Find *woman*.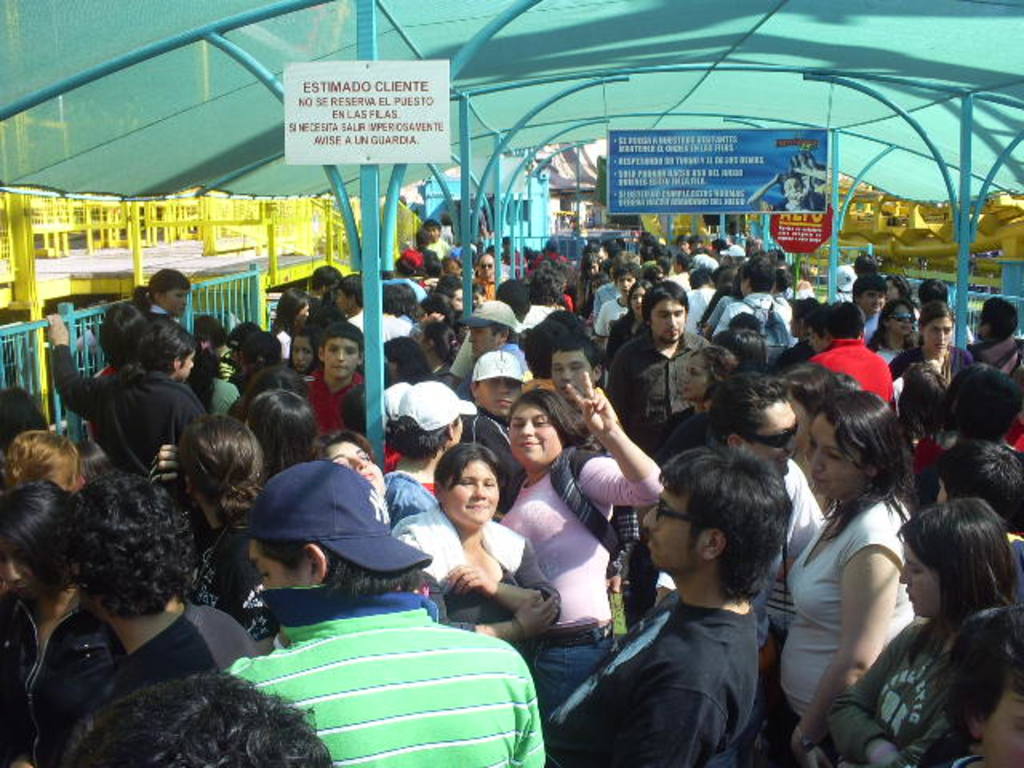
locate(390, 442, 563, 648).
